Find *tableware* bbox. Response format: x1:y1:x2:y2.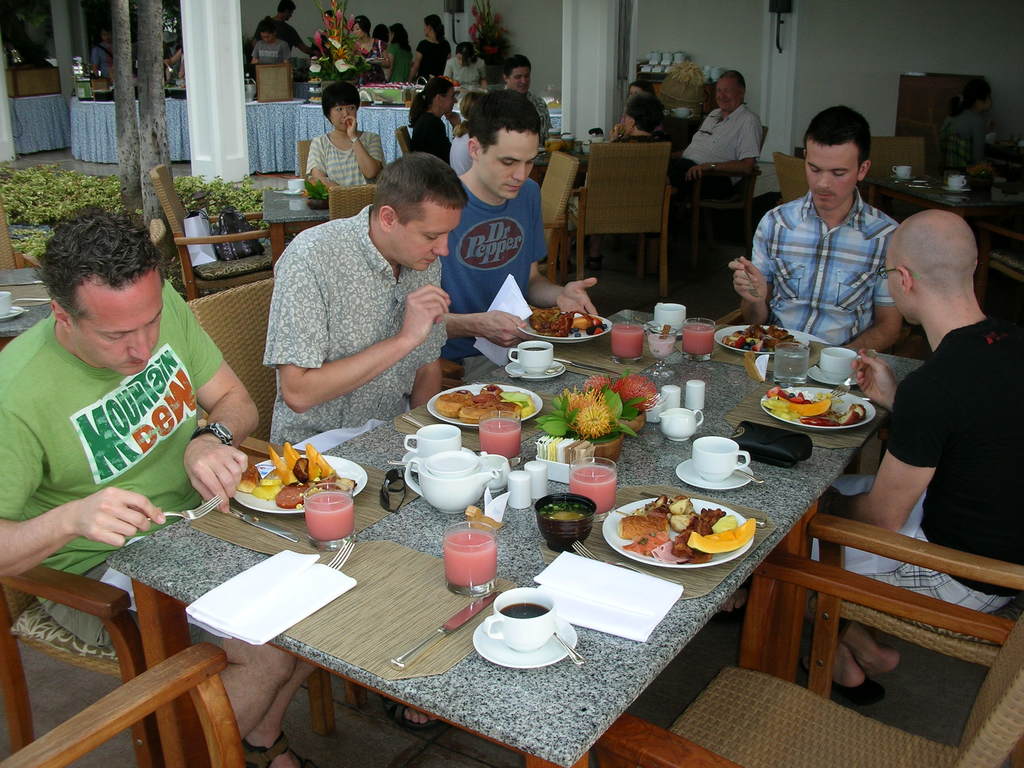
734:466:765:484.
